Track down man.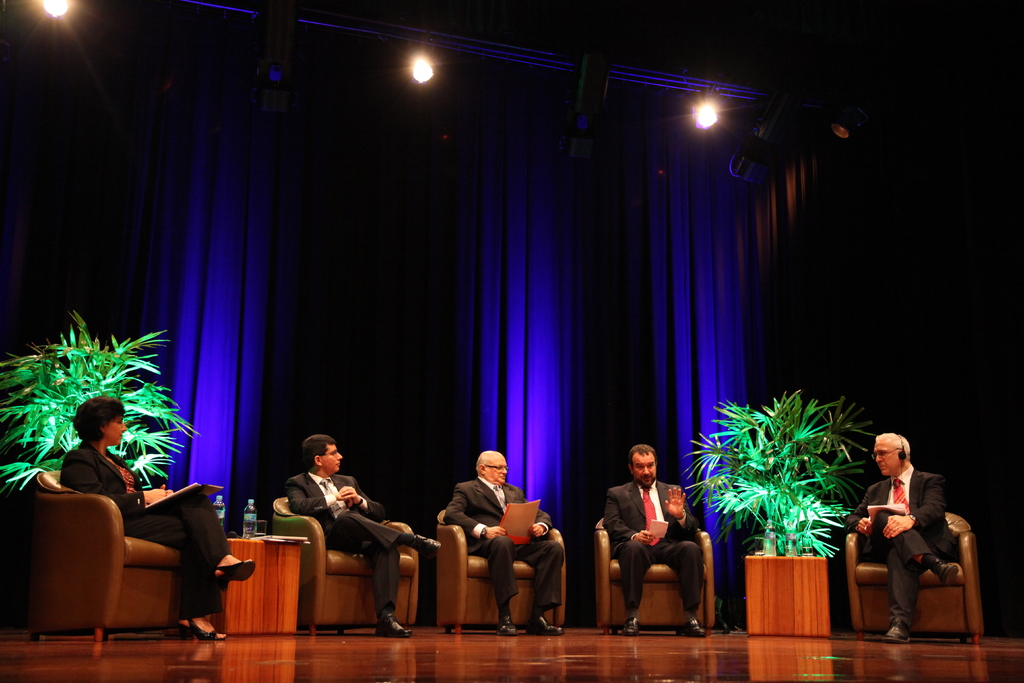
Tracked to left=841, top=425, right=964, bottom=652.
